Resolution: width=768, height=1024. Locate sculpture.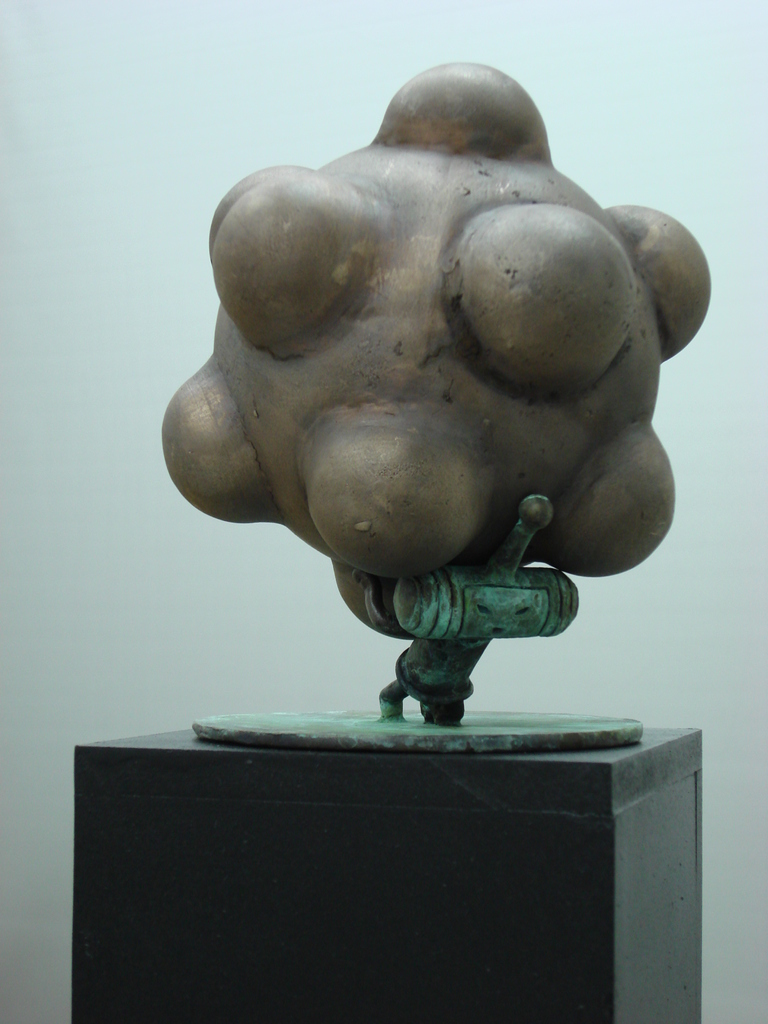
bbox=(154, 42, 716, 791).
